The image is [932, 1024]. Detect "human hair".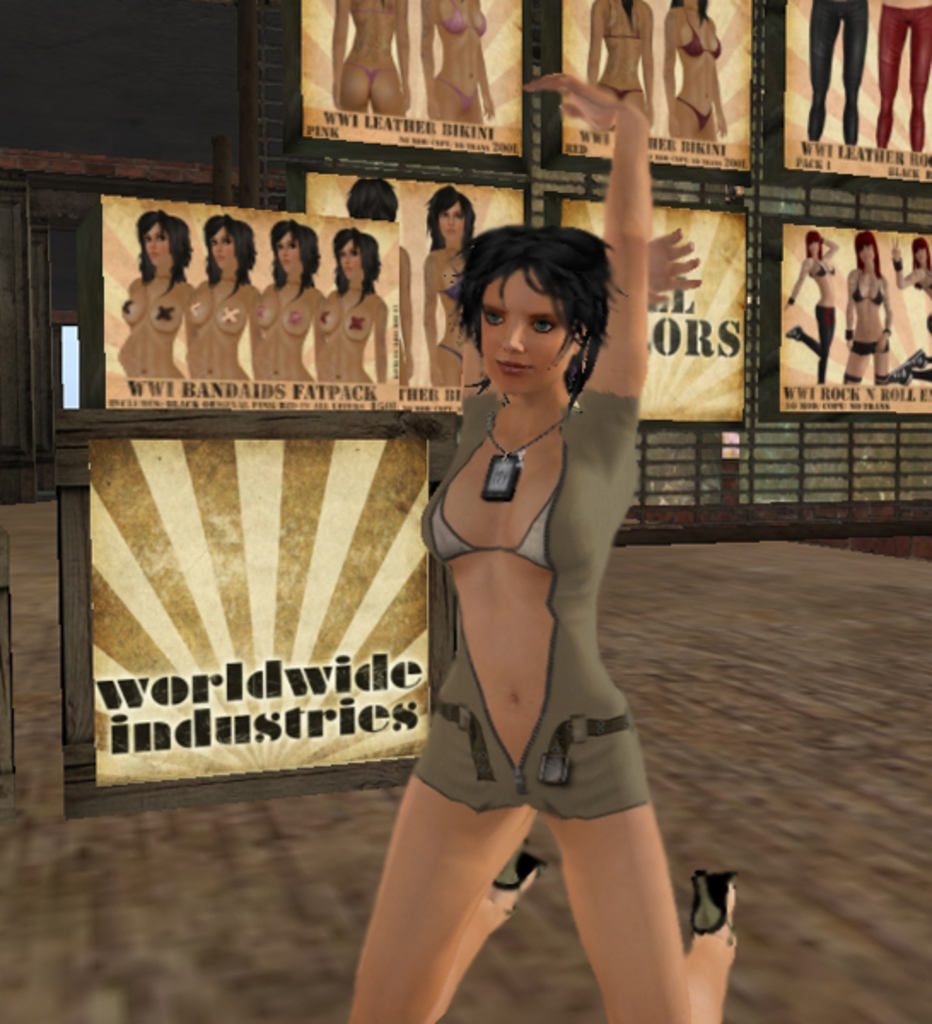
Detection: 340, 179, 411, 220.
